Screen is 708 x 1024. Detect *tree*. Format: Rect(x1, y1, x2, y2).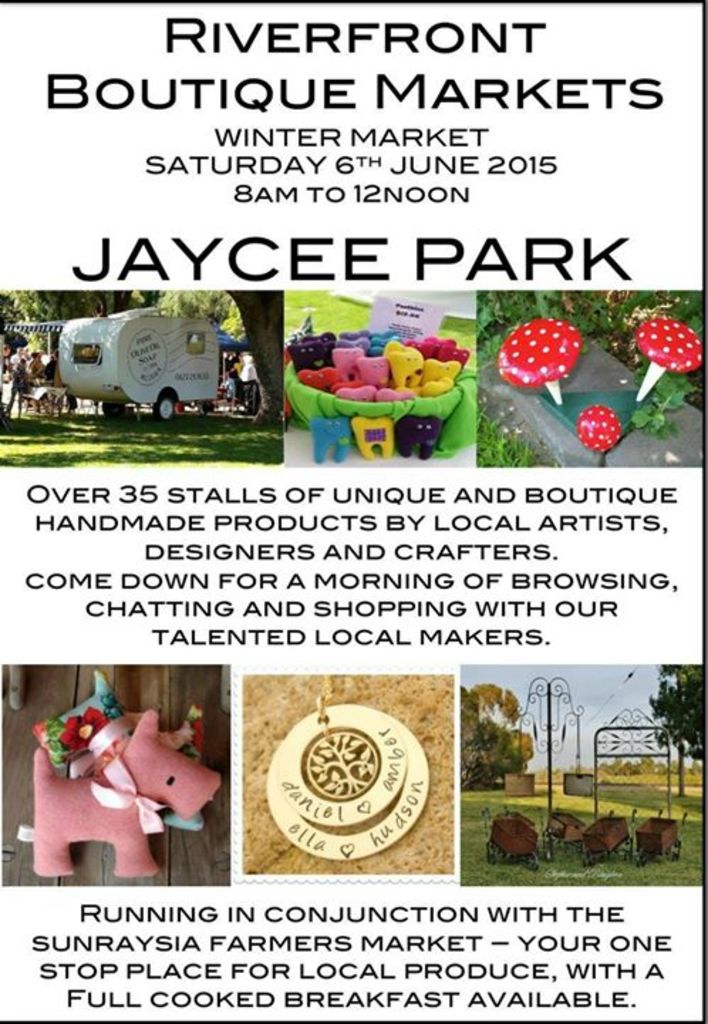
Rect(471, 713, 537, 781).
